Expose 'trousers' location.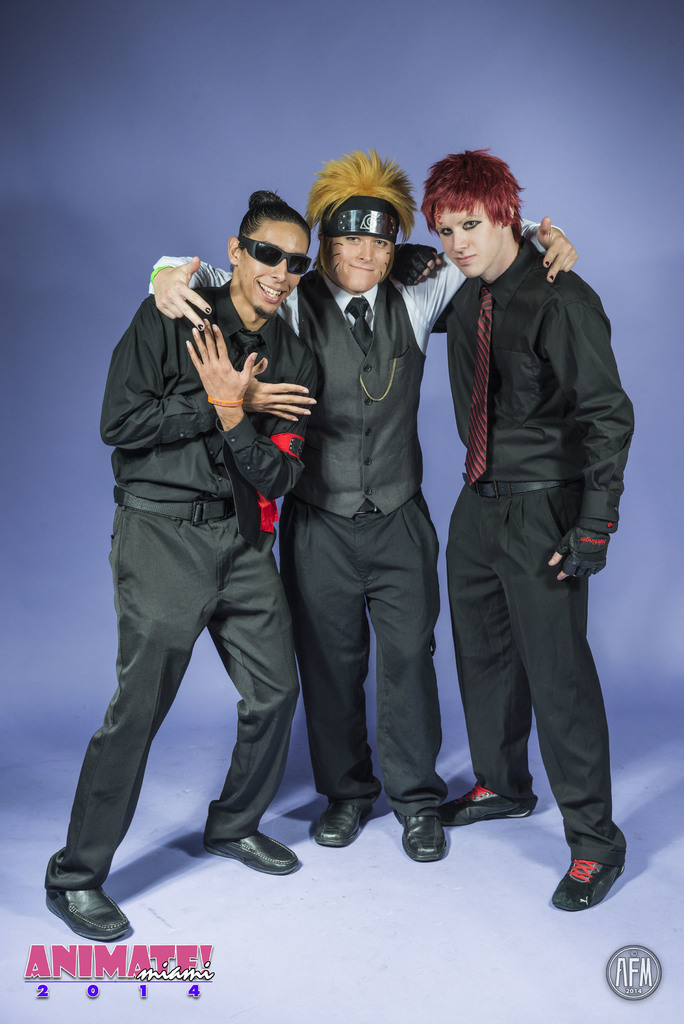
Exposed at <box>42,503,301,888</box>.
